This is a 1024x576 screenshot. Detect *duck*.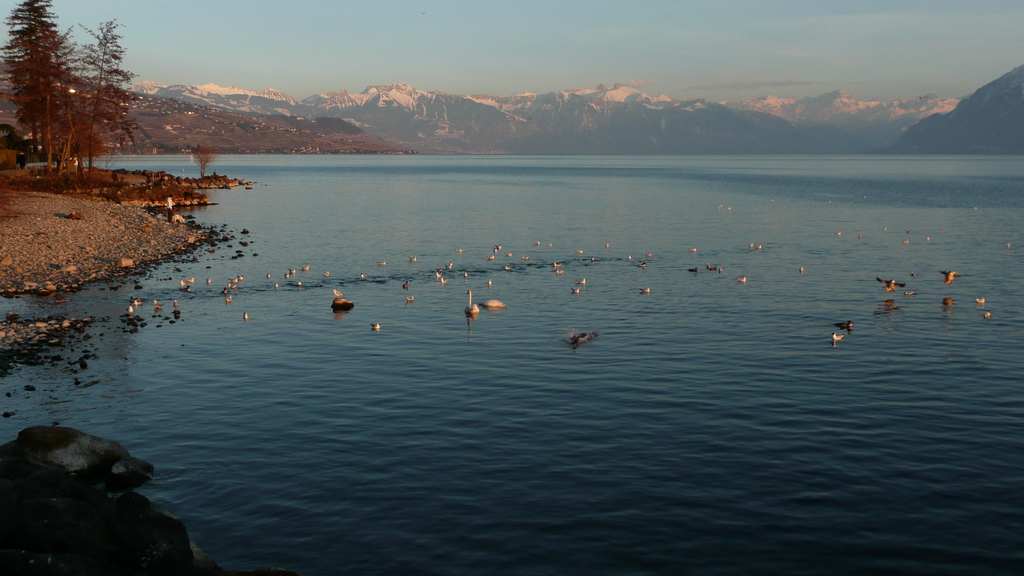
bbox=(218, 283, 231, 304).
